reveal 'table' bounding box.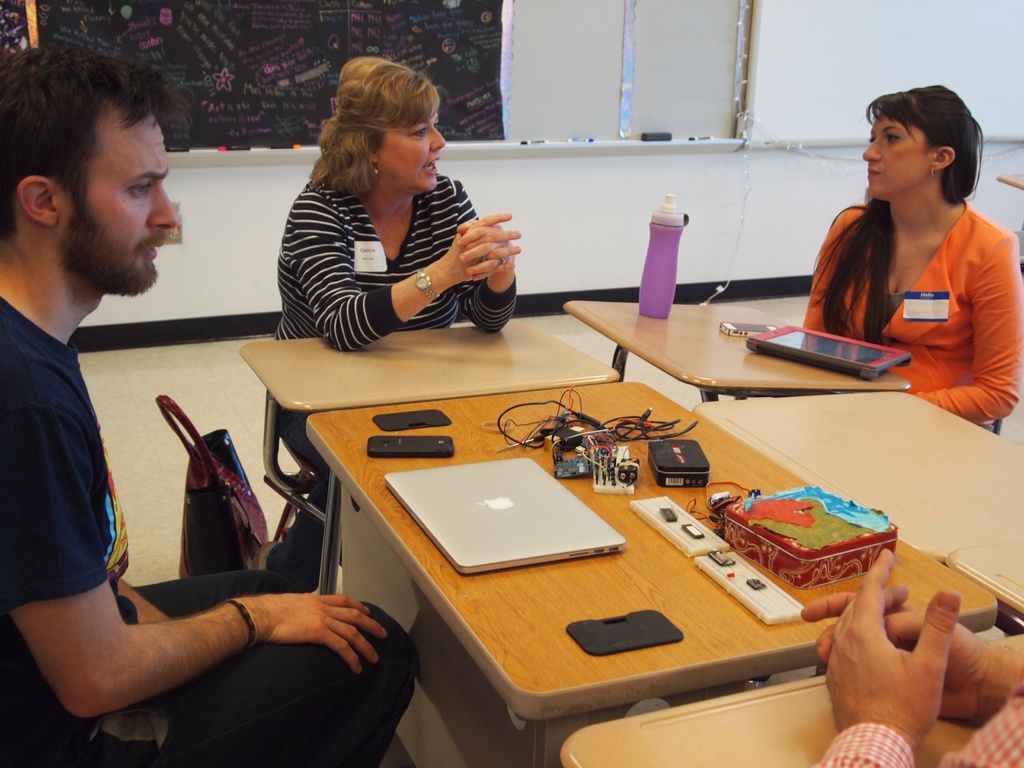
Revealed: l=554, t=669, r=999, b=767.
